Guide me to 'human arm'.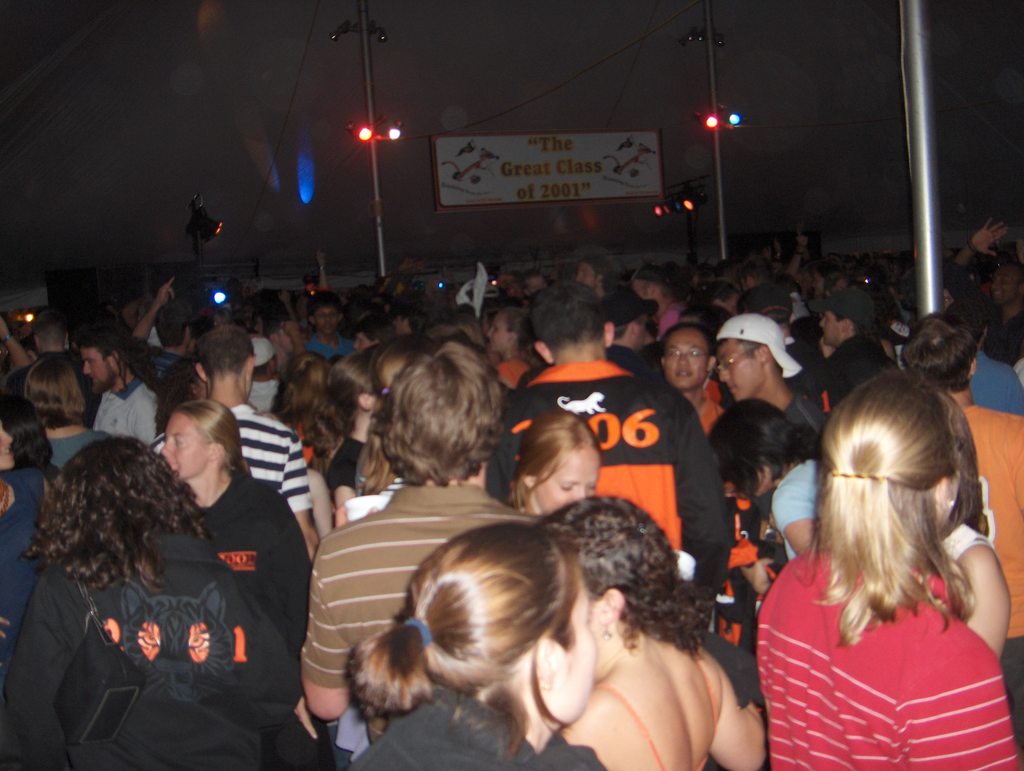
Guidance: [left=0, top=317, right=33, bottom=365].
